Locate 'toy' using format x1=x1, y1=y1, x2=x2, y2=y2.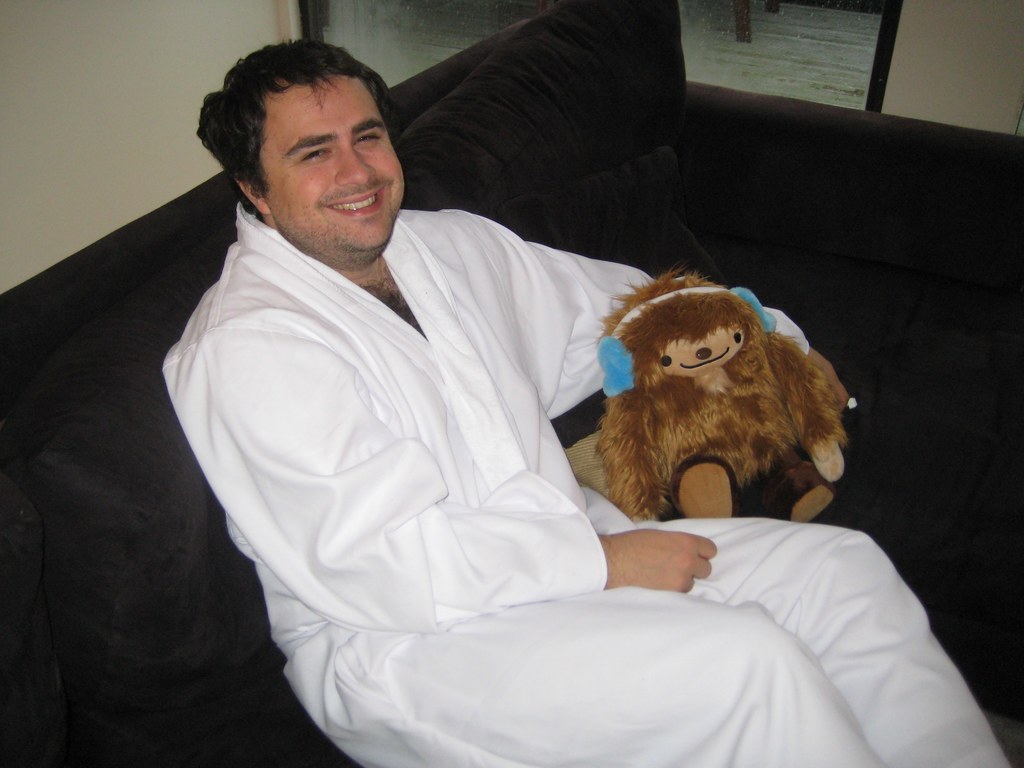
x1=568, y1=272, x2=852, y2=562.
